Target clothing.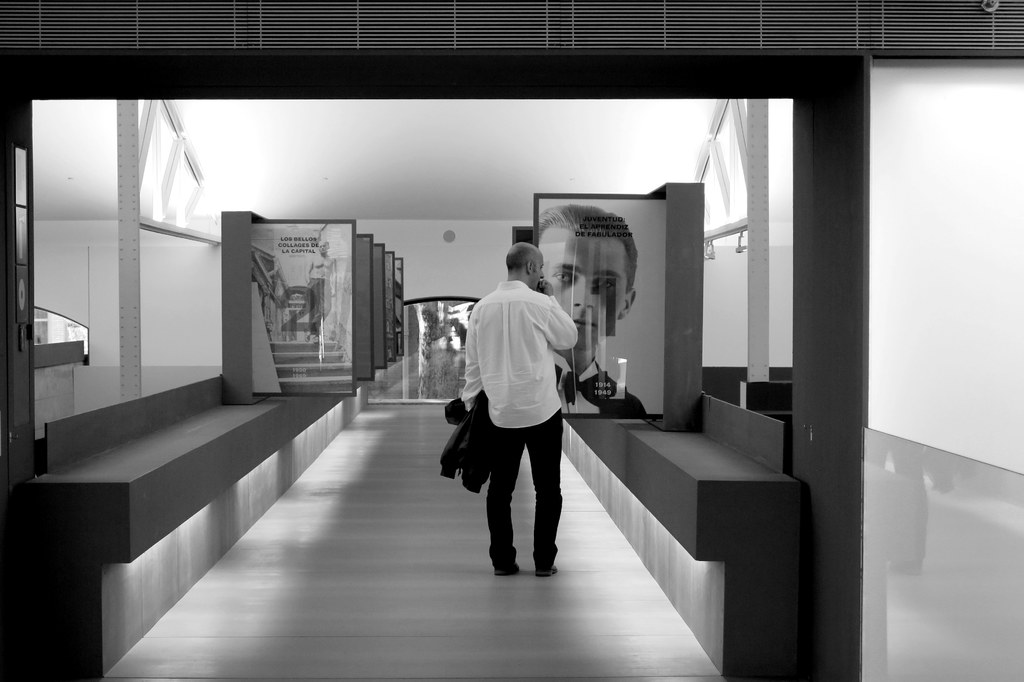
Target region: Rect(444, 262, 575, 553).
